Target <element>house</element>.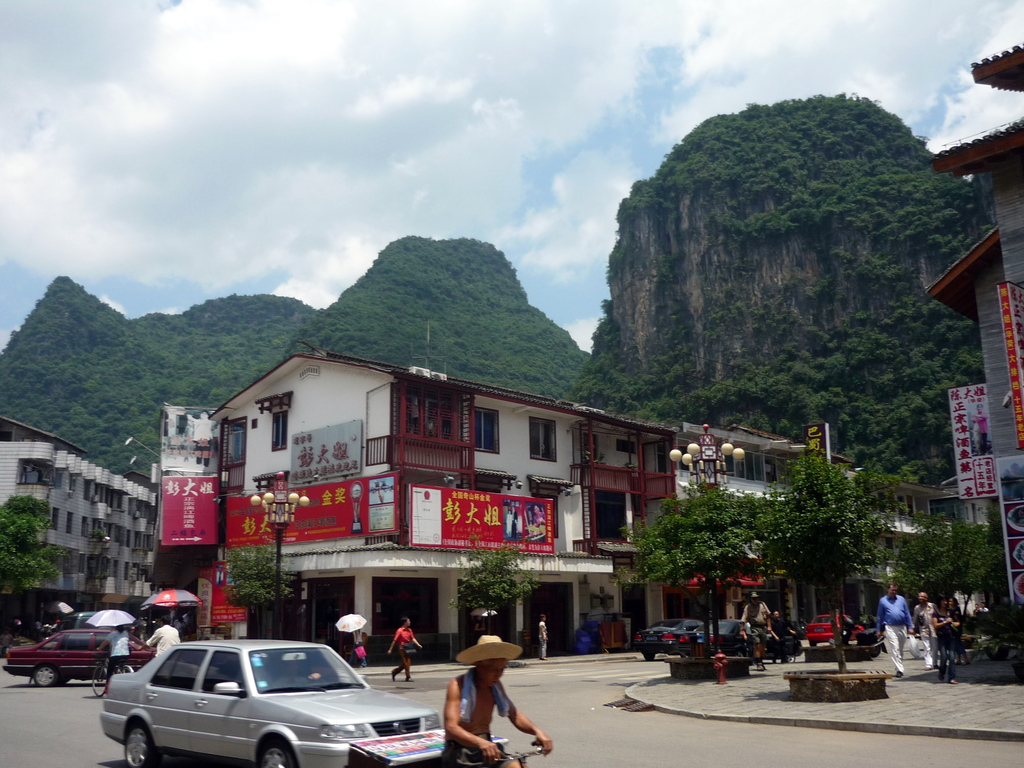
Target region: [left=624, top=319, right=977, bottom=694].
